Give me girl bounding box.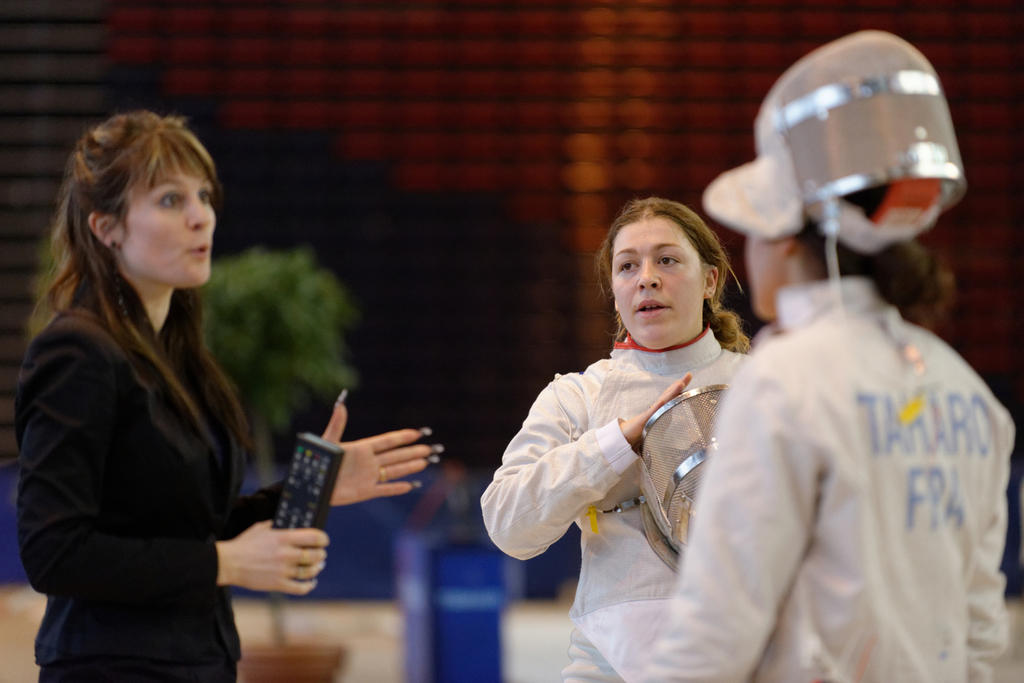
15, 111, 448, 682.
